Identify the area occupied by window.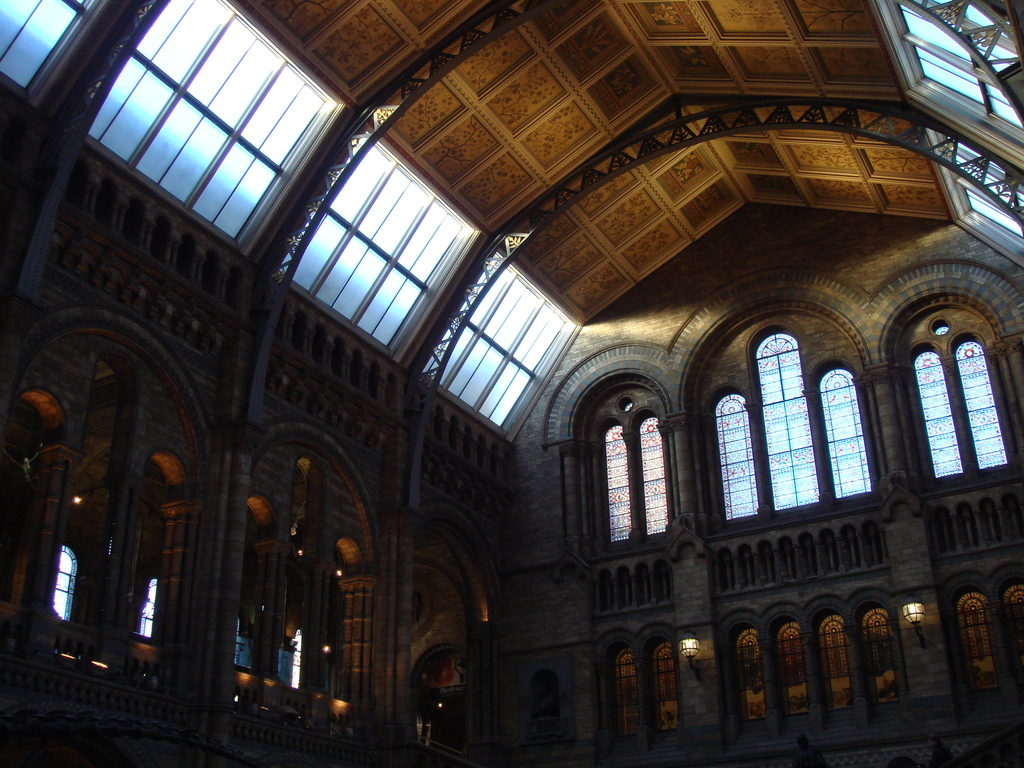
Area: [left=634, top=413, right=666, bottom=534].
